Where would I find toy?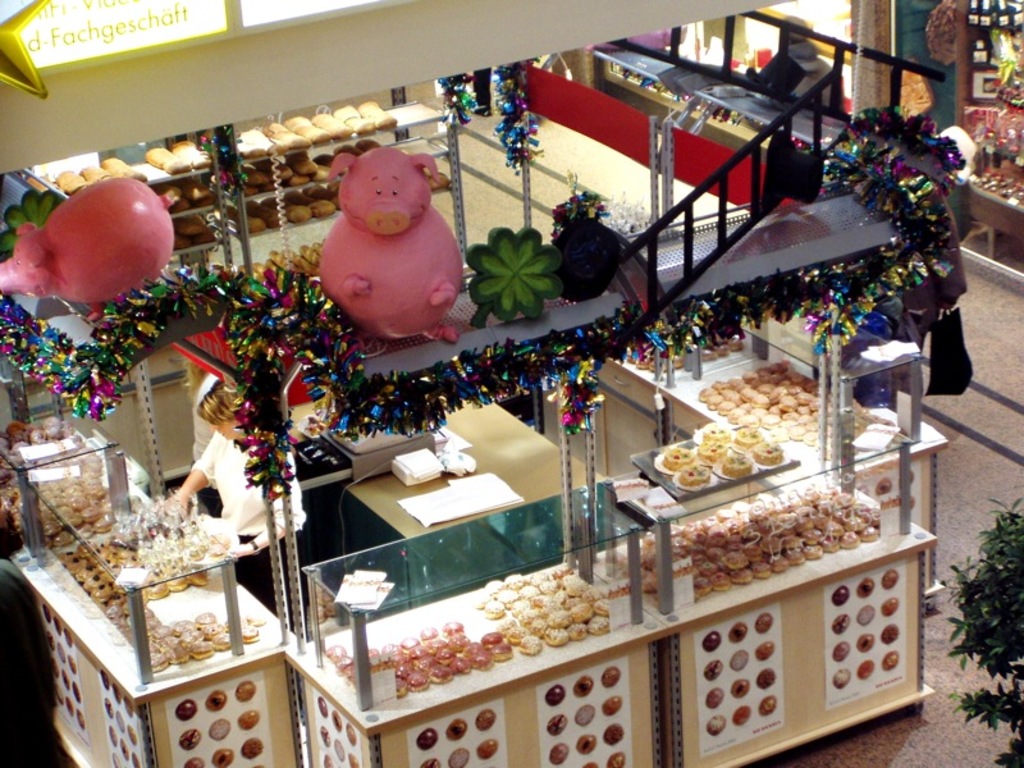
At 460 223 572 335.
